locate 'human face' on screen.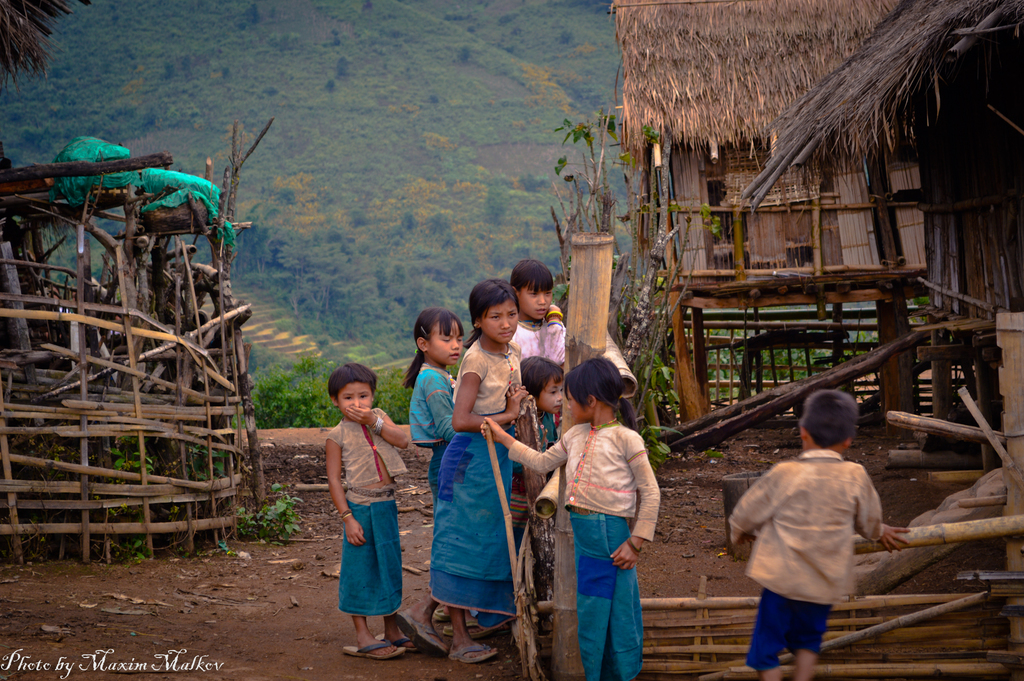
On screen at rect(339, 385, 373, 412).
